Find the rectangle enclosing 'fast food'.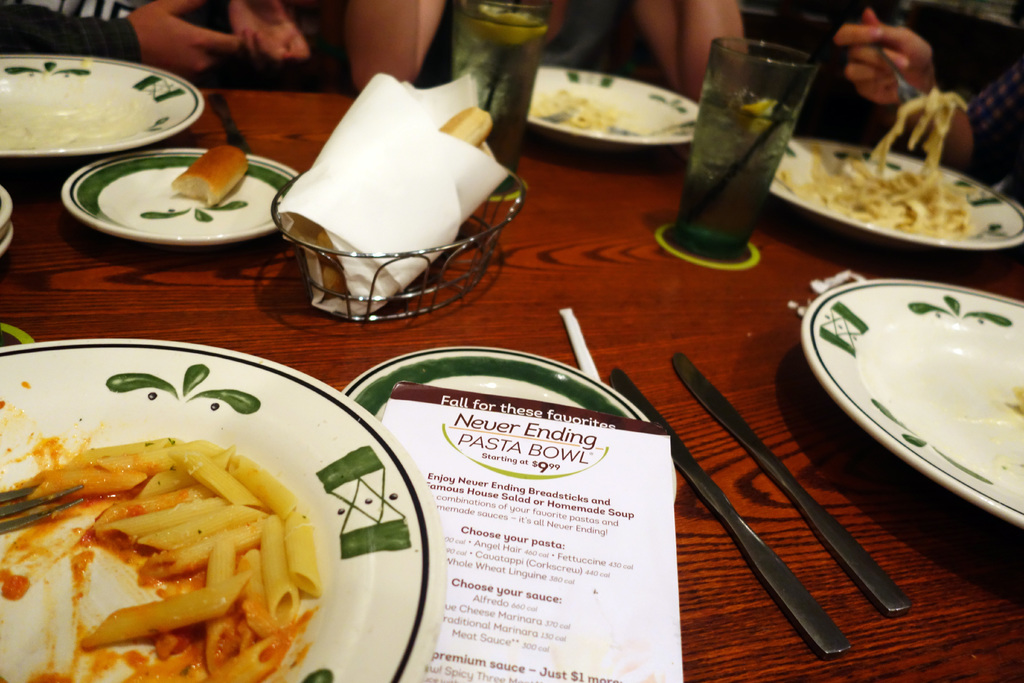
x1=10 y1=425 x2=329 y2=682.
